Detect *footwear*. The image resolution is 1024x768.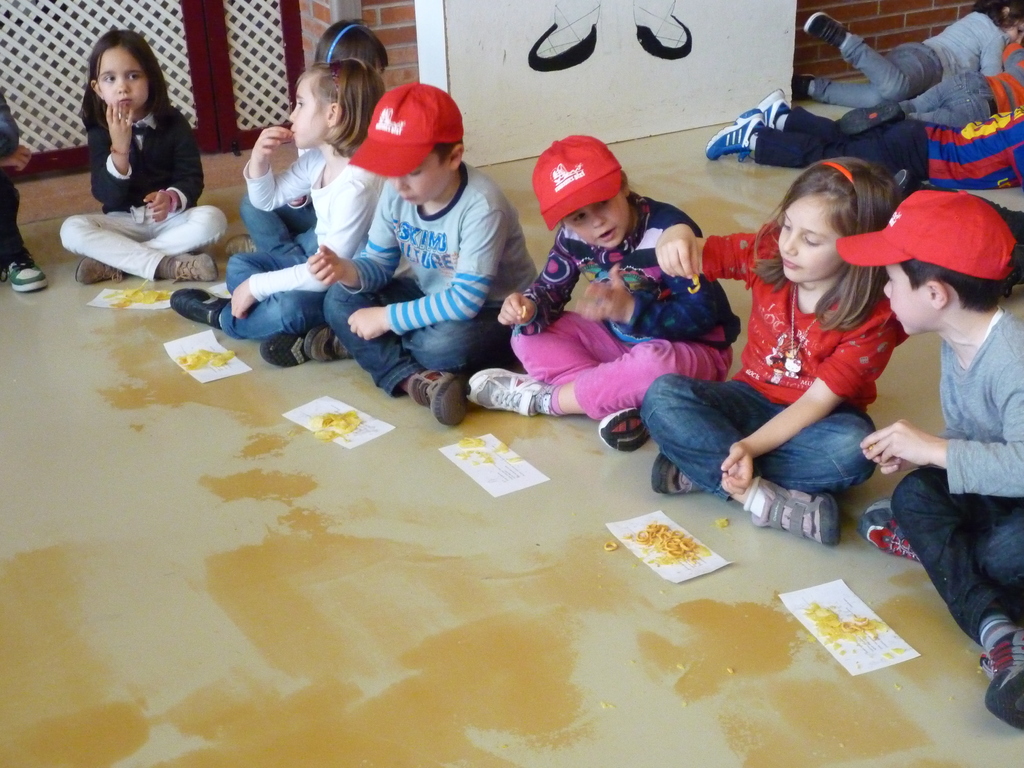
987:634:1023:735.
